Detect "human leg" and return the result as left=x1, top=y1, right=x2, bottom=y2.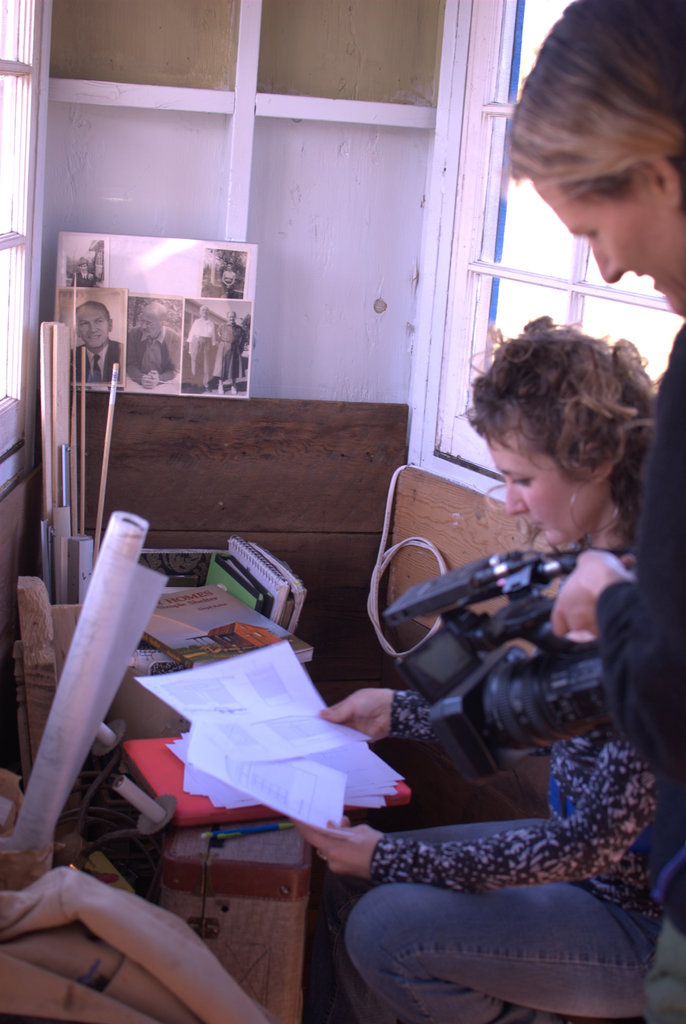
left=348, top=885, right=650, bottom=1023.
